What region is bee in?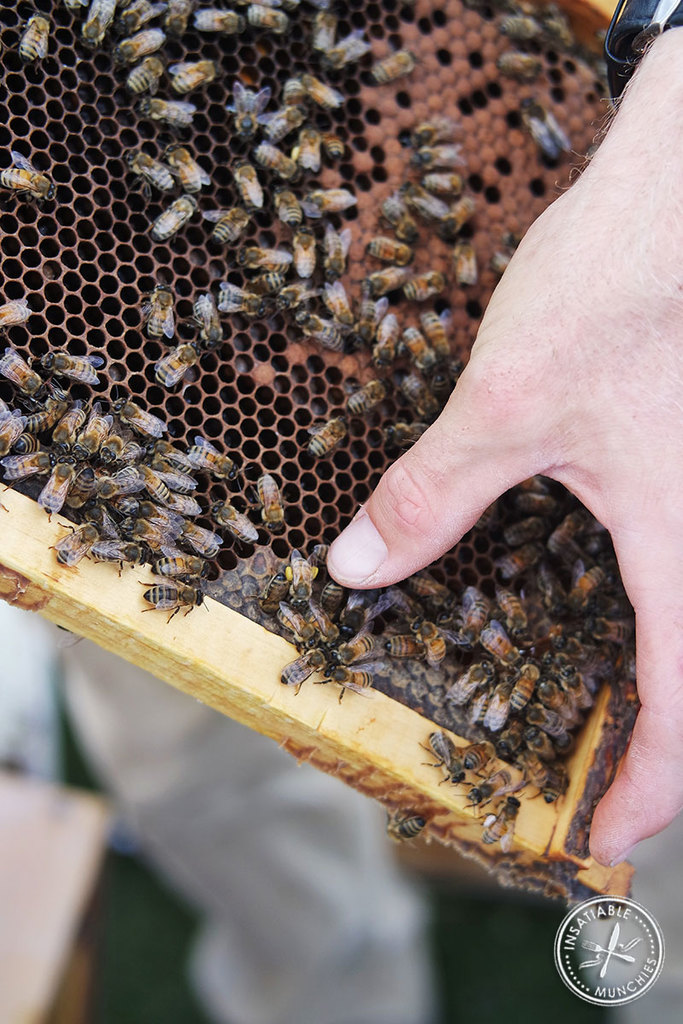
[x1=365, y1=50, x2=414, y2=90].
